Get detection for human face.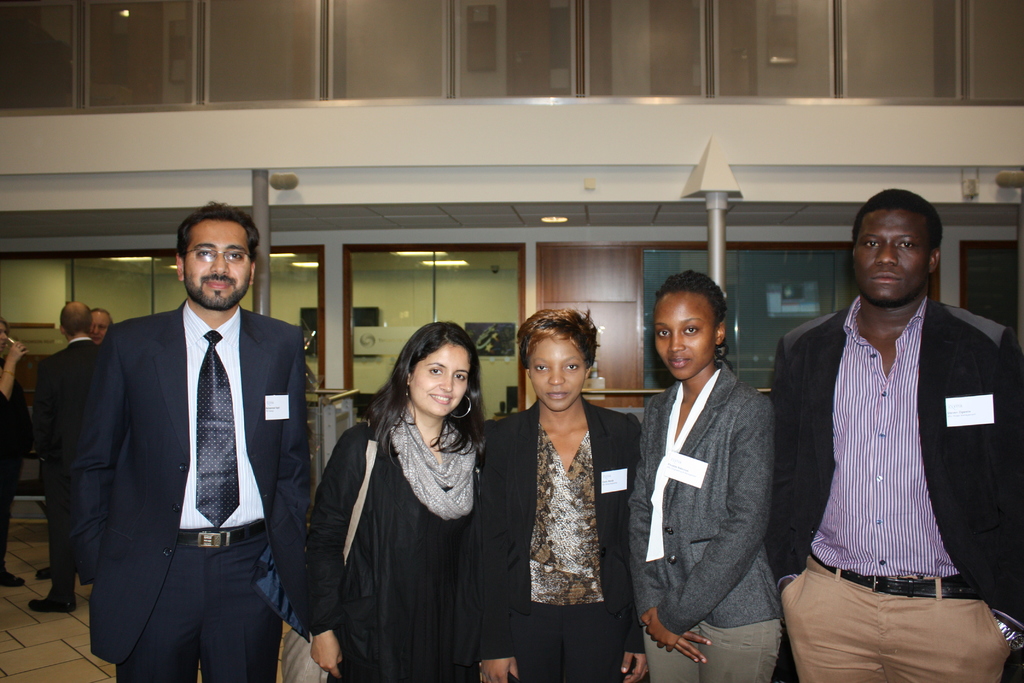
Detection: (185, 215, 252, 303).
